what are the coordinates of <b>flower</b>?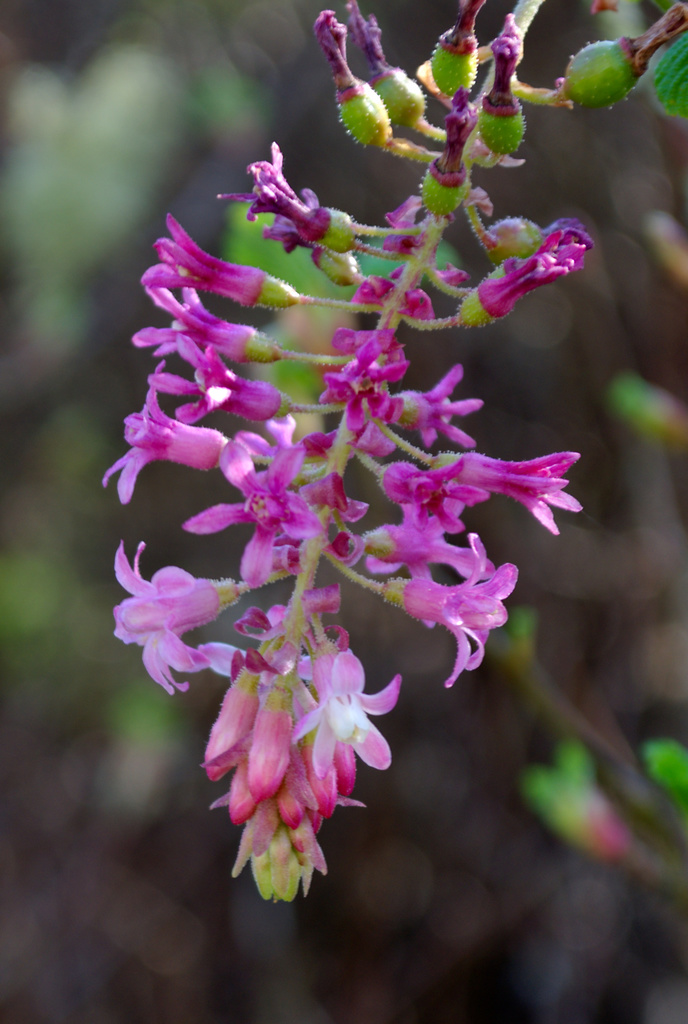
(439,448,579,539).
